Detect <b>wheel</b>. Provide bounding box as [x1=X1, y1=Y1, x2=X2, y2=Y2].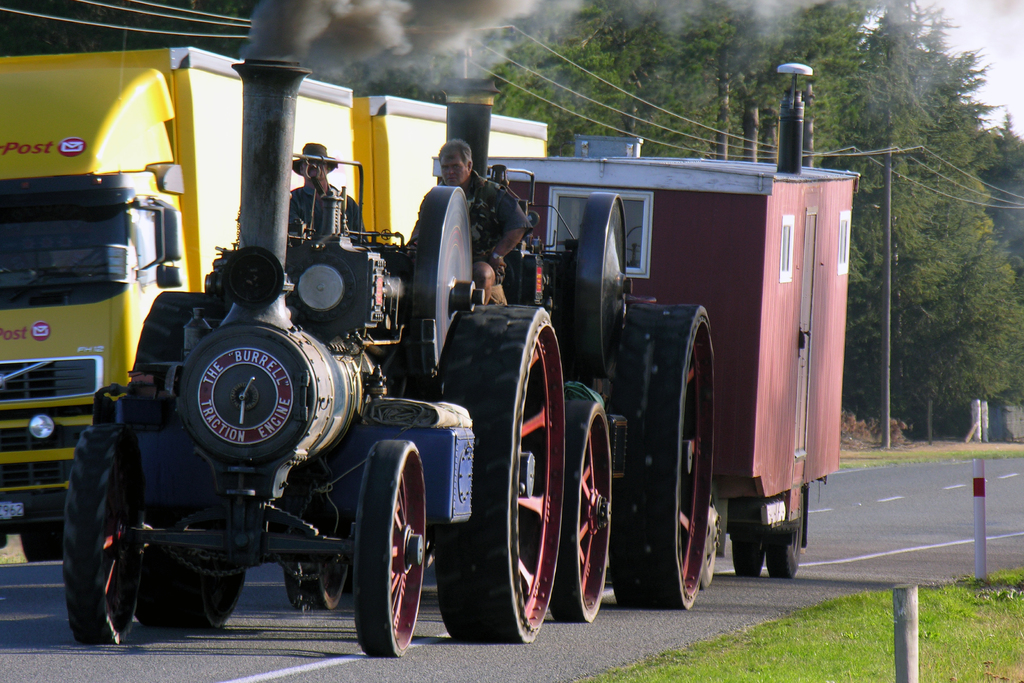
[x1=355, y1=440, x2=425, y2=656].
